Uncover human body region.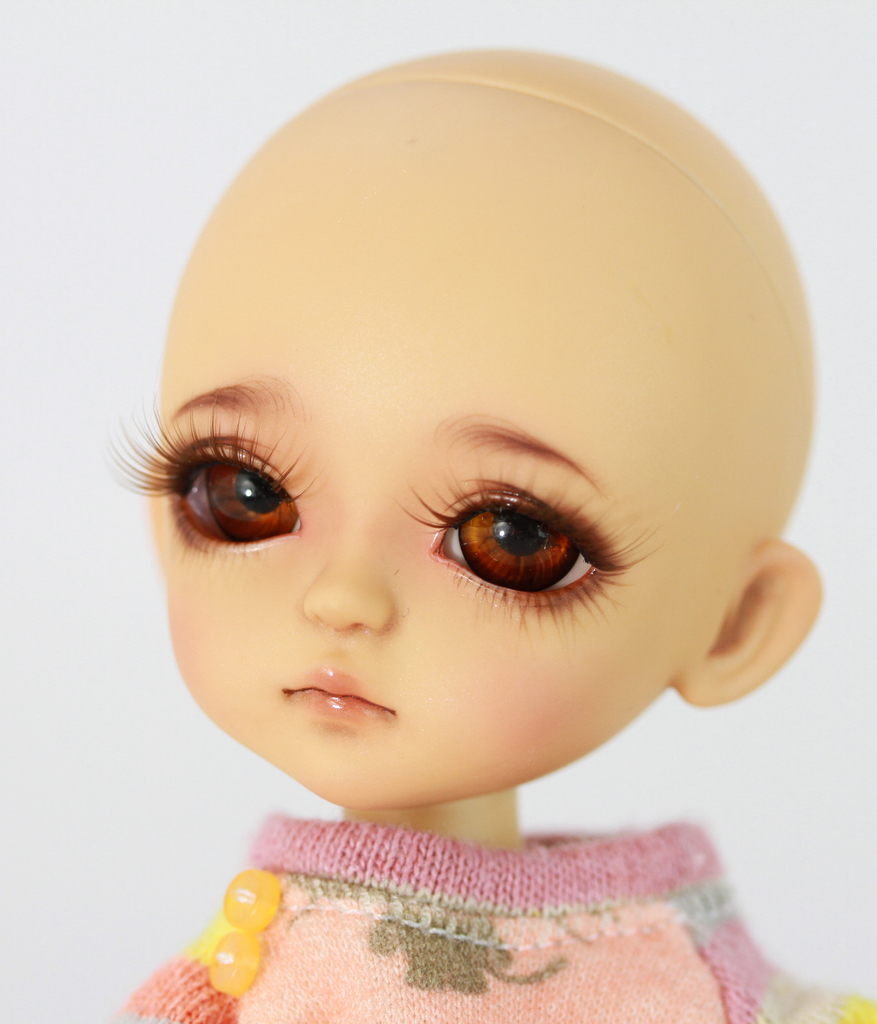
Uncovered: left=102, top=48, right=876, bottom=1023.
